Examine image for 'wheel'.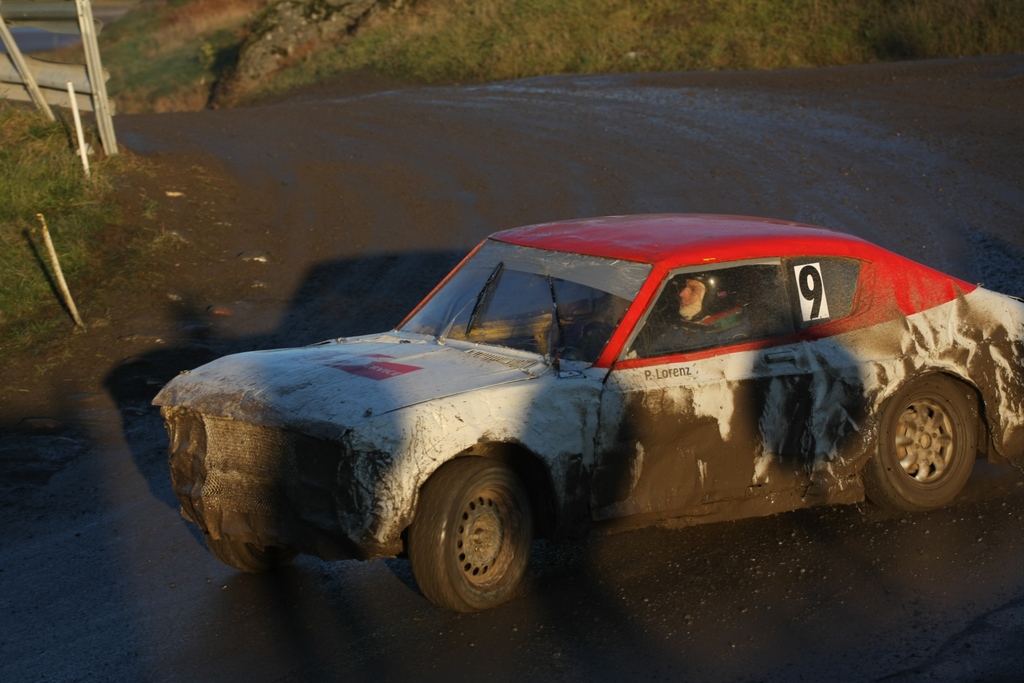
Examination result: 867 373 980 513.
